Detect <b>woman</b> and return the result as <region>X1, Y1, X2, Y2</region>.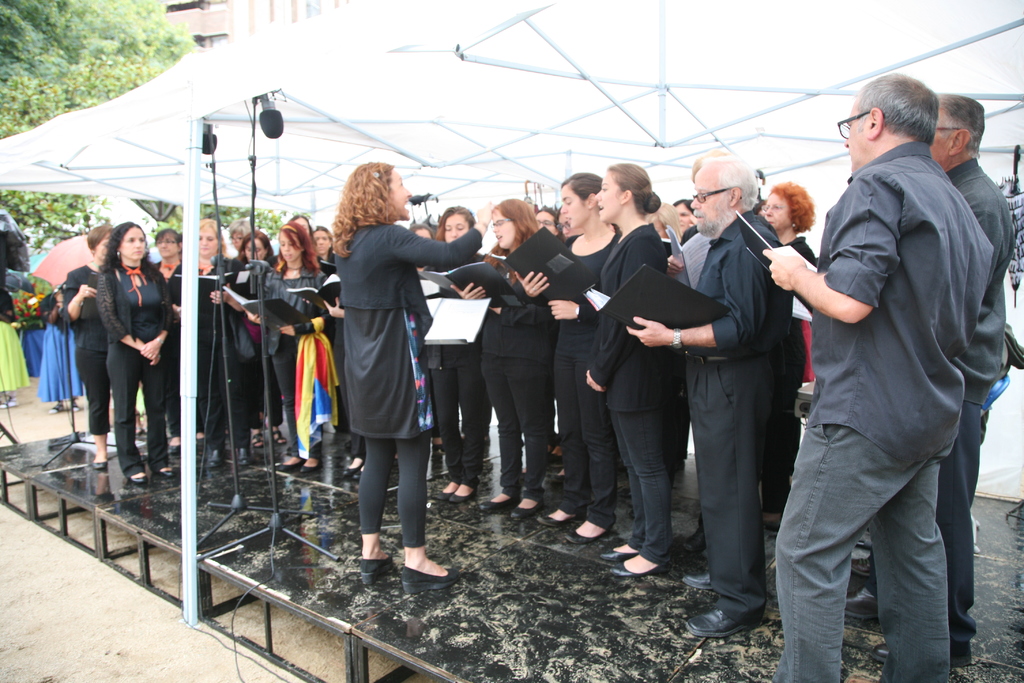
<region>447, 194, 552, 518</region>.
